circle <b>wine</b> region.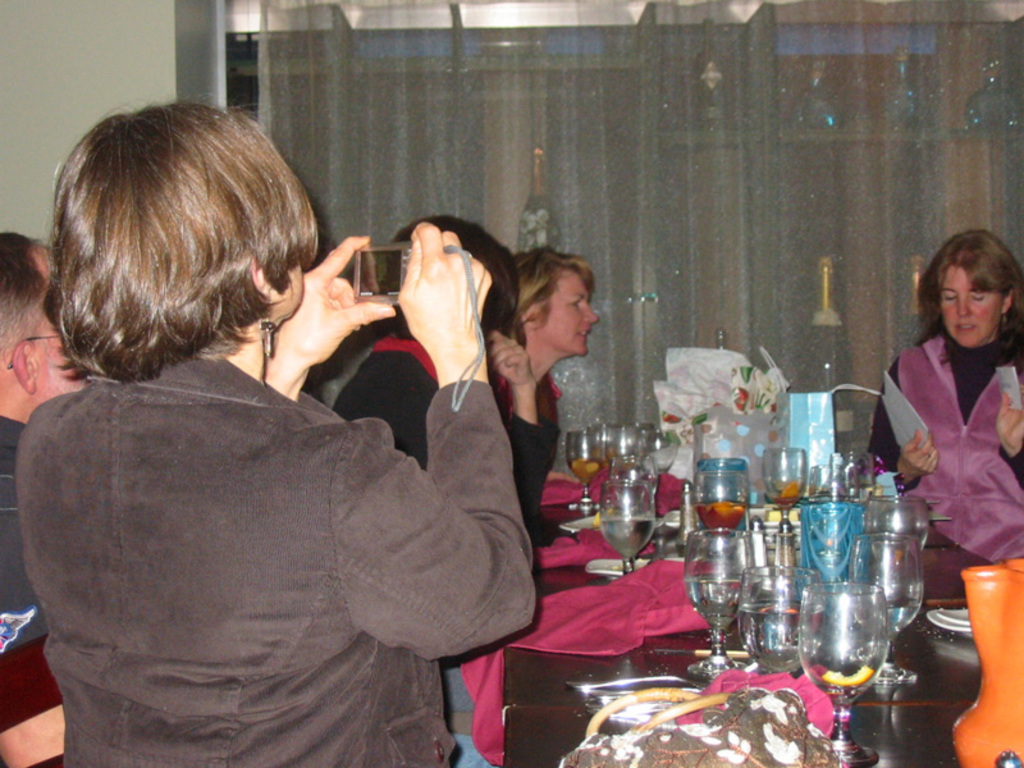
Region: x1=691 y1=500 x2=742 y2=536.
